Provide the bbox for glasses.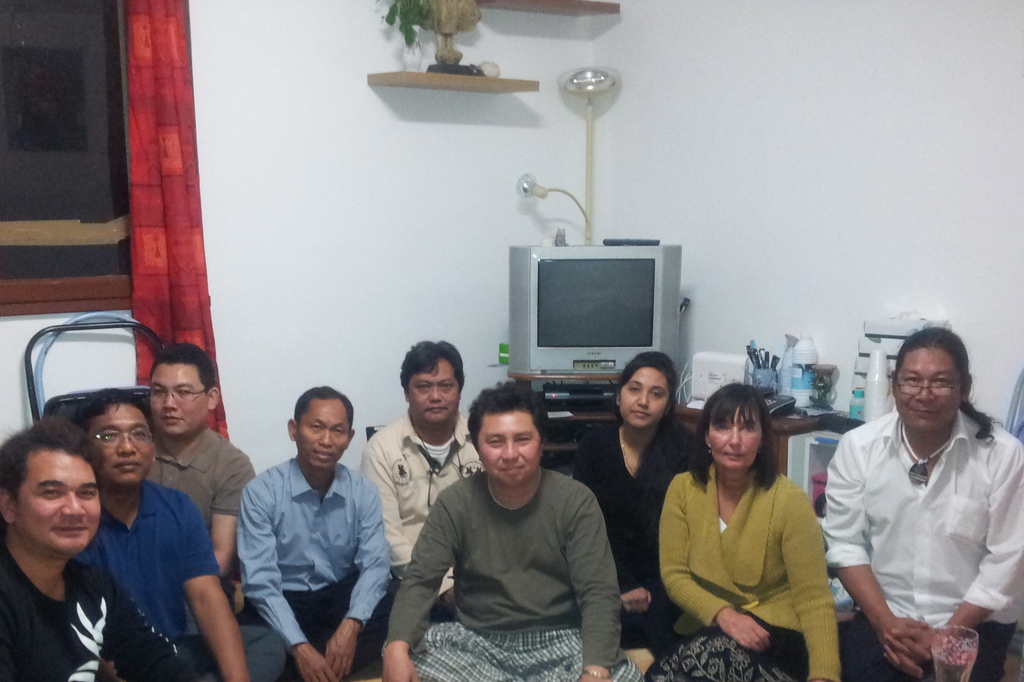
x1=85, y1=430, x2=155, y2=448.
